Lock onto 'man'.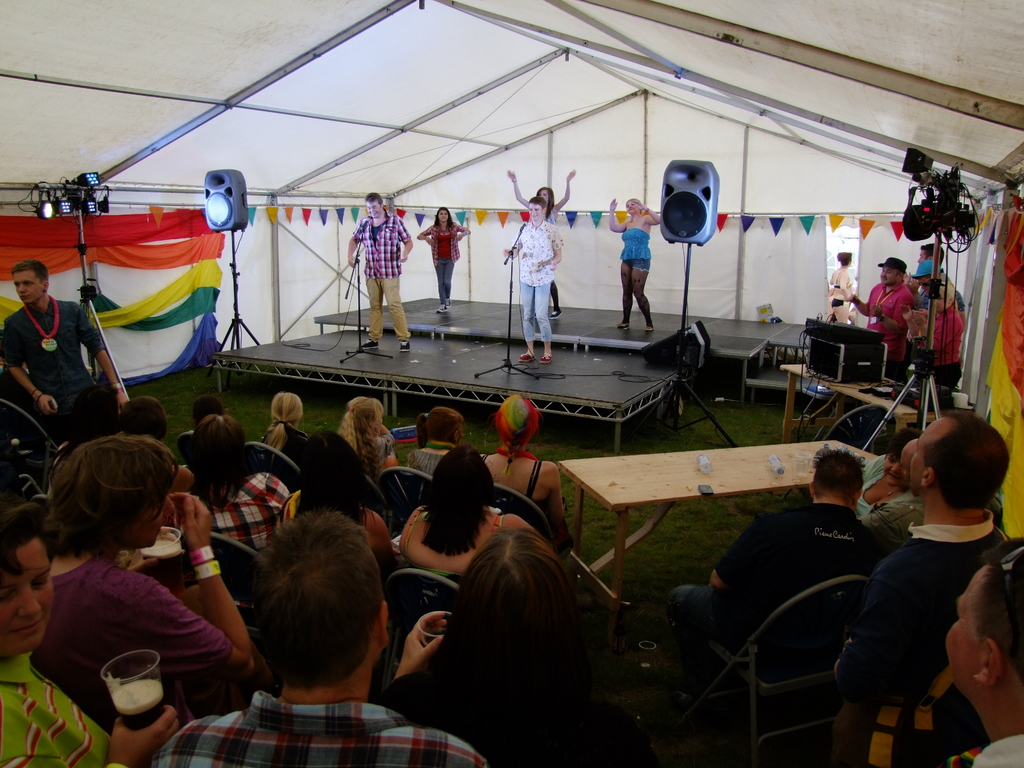
Locked: BBox(908, 244, 965, 315).
